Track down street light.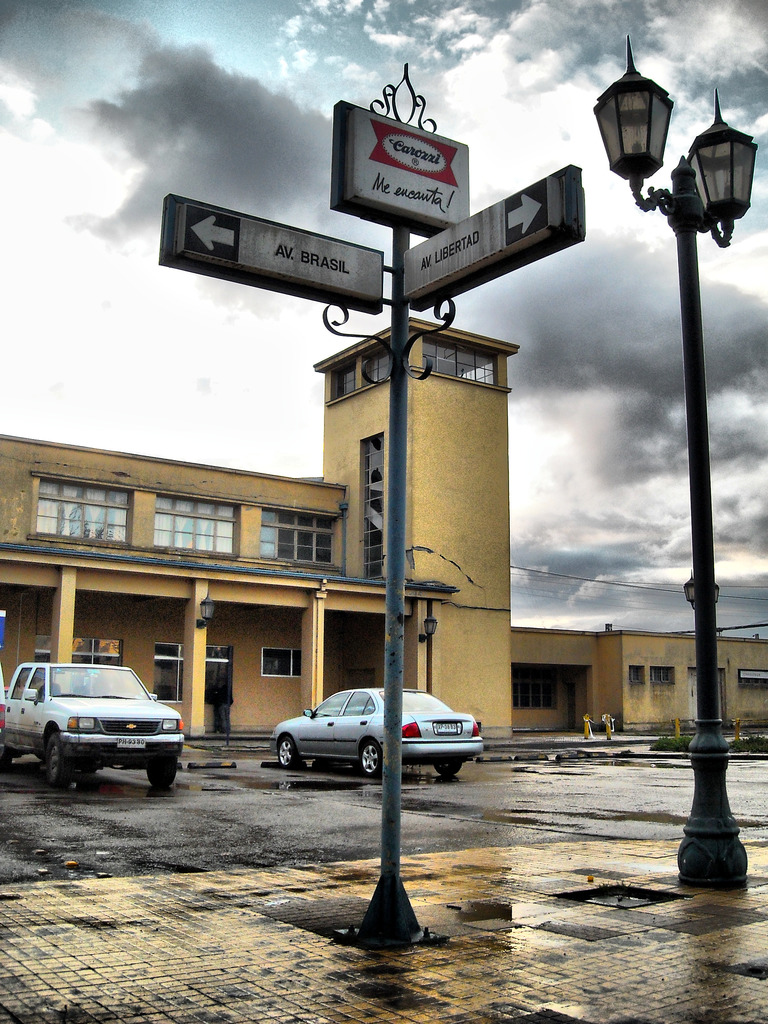
Tracked to box=[586, 24, 766, 893].
